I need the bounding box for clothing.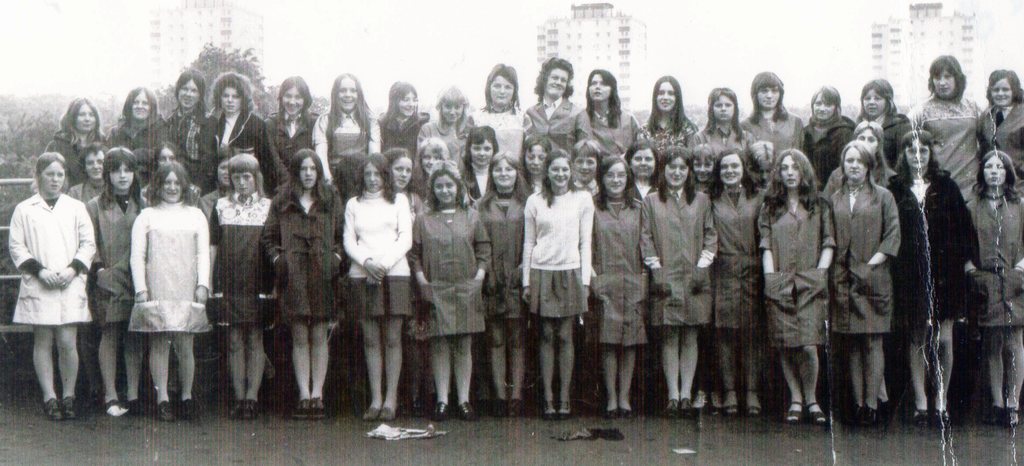
Here it is: bbox=[49, 128, 99, 185].
